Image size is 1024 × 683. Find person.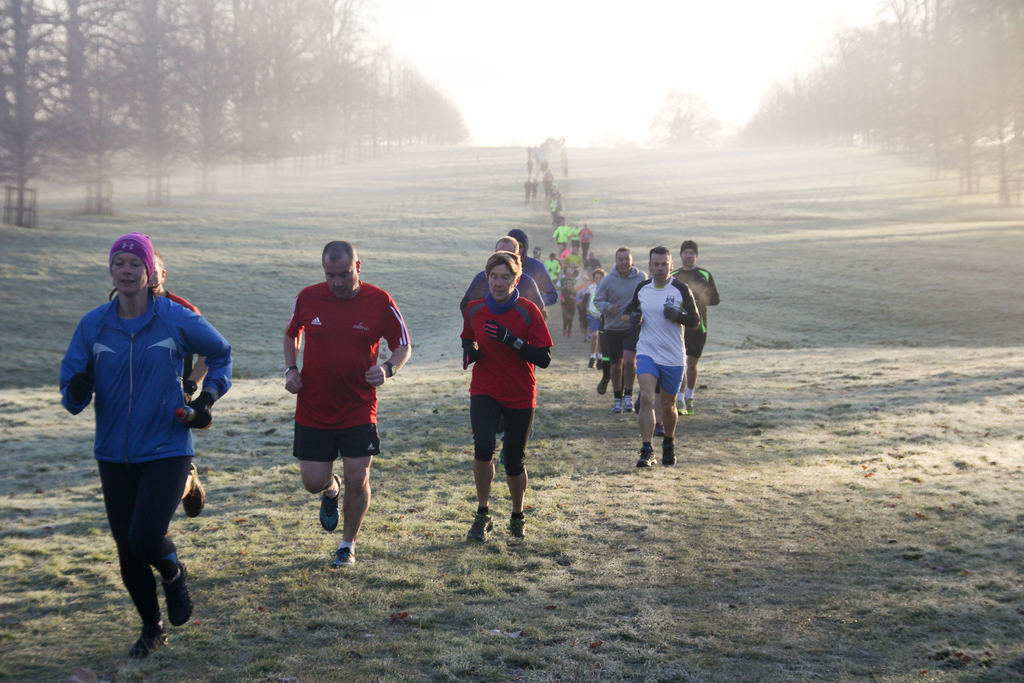
[x1=593, y1=249, x2=644, y2=409].
